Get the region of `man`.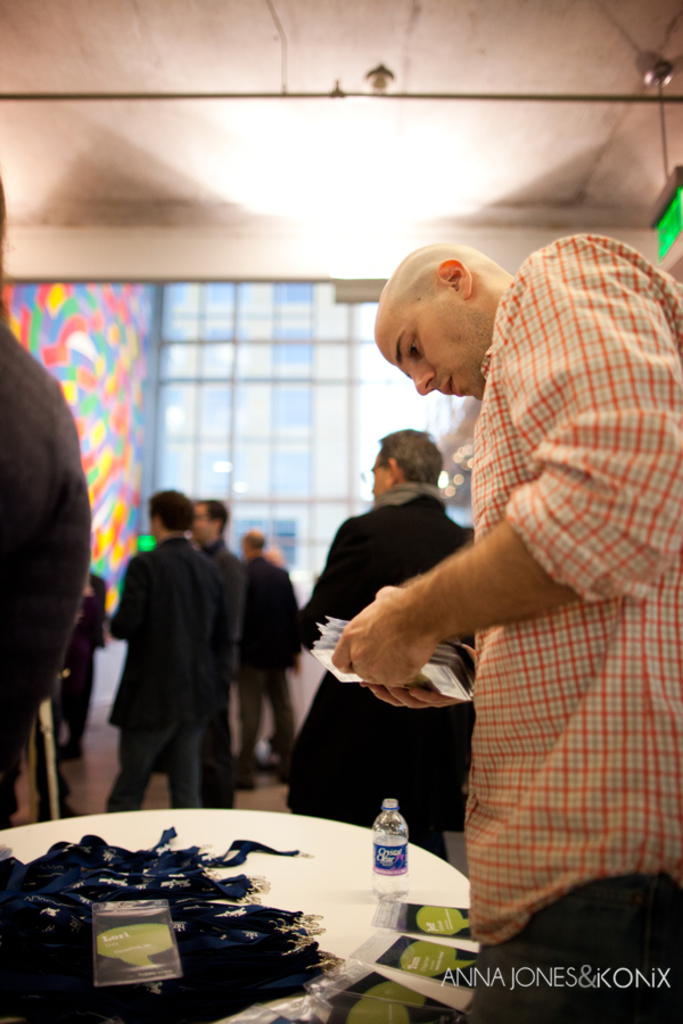
<region>304, 416, 486, 883</region>.
